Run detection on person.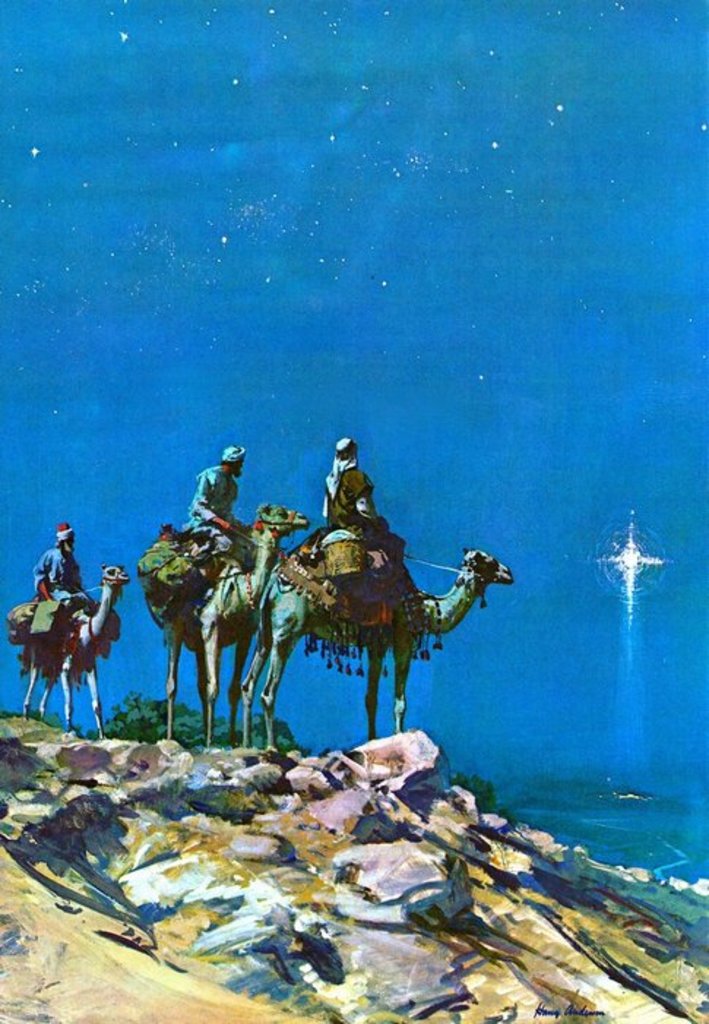
Result: rect(35, 528, 98, 617).
